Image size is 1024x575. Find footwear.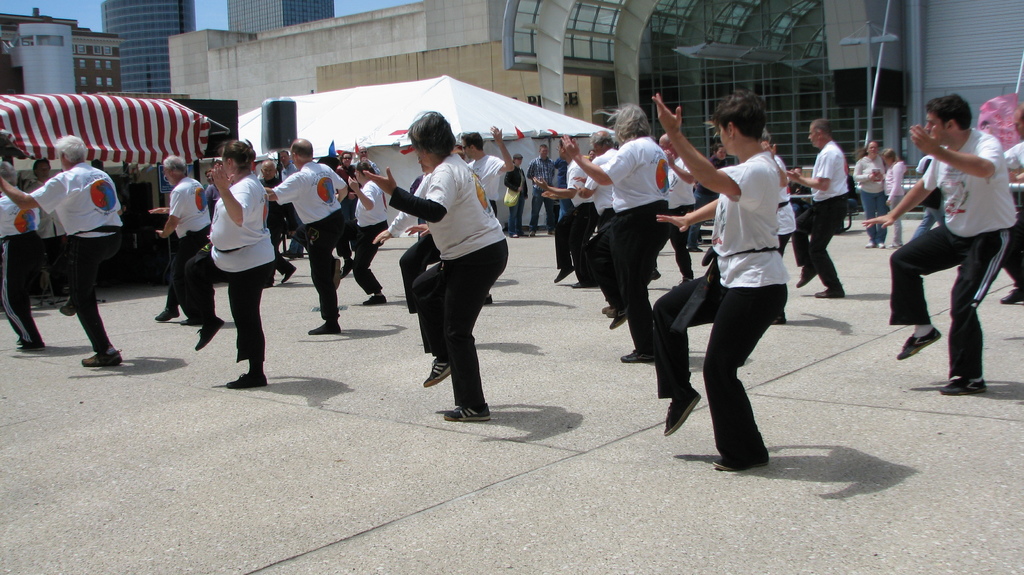
(left=532, top=229, right=536, bottom=235).
